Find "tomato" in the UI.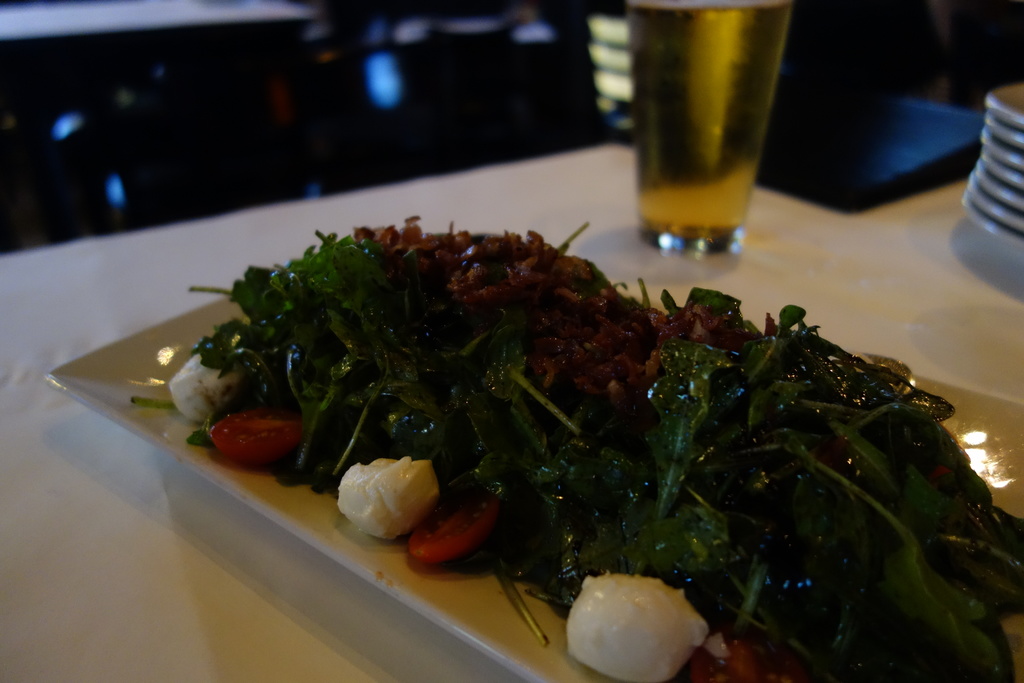
UI element at bbox=[402, 497, 500, 566].
